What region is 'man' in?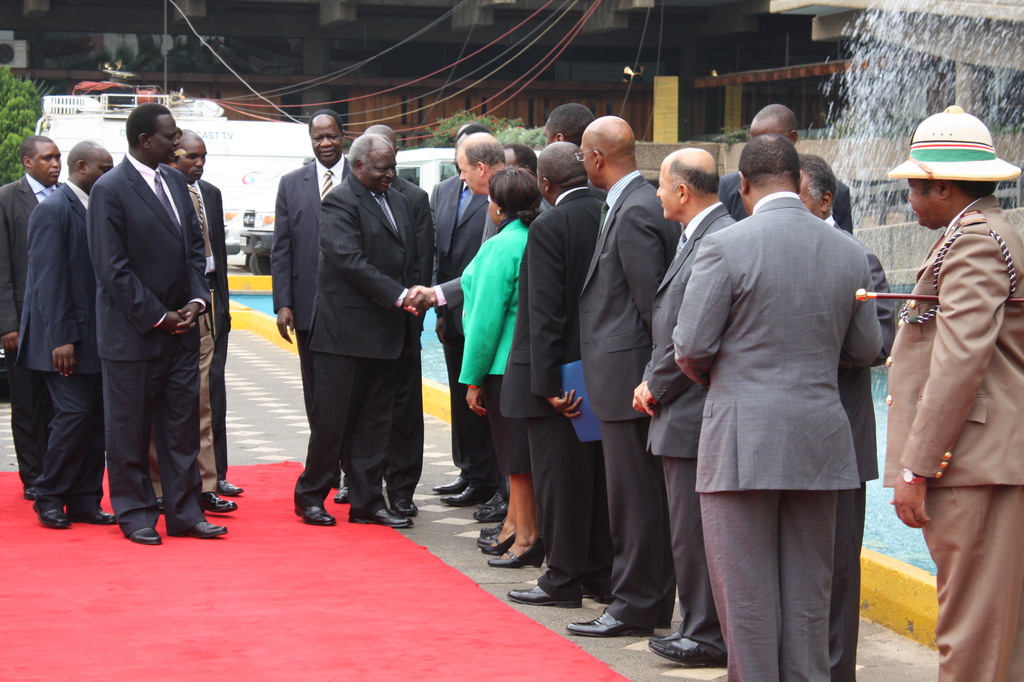
<bbox>703, 101, 855, 241</bbox>.
